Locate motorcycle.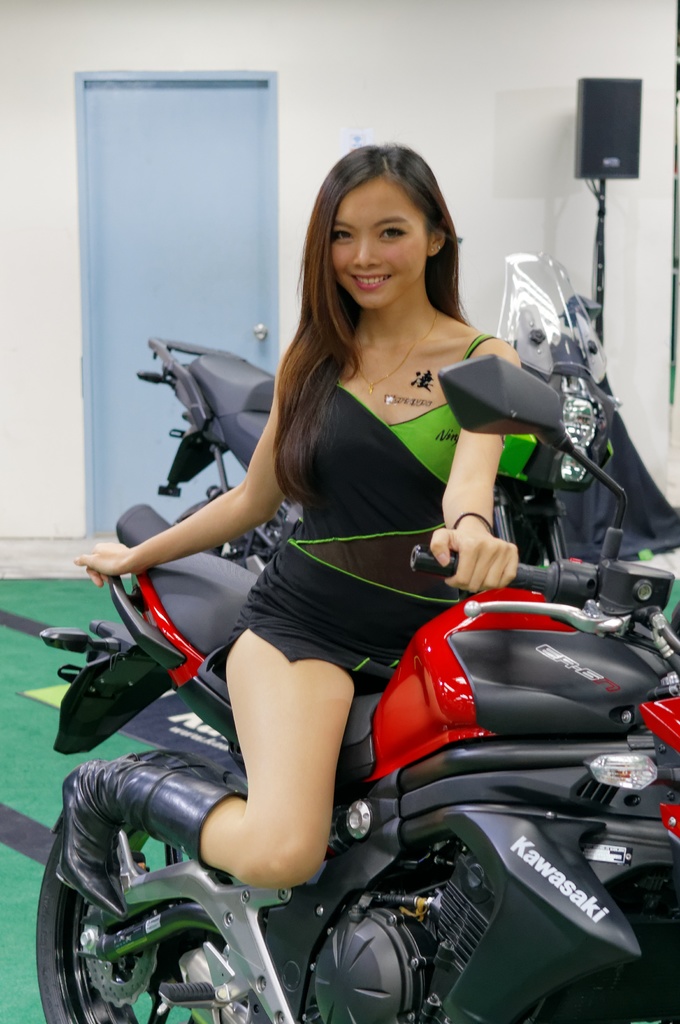
Bounding box: locate(126, 244, 679, 580).
